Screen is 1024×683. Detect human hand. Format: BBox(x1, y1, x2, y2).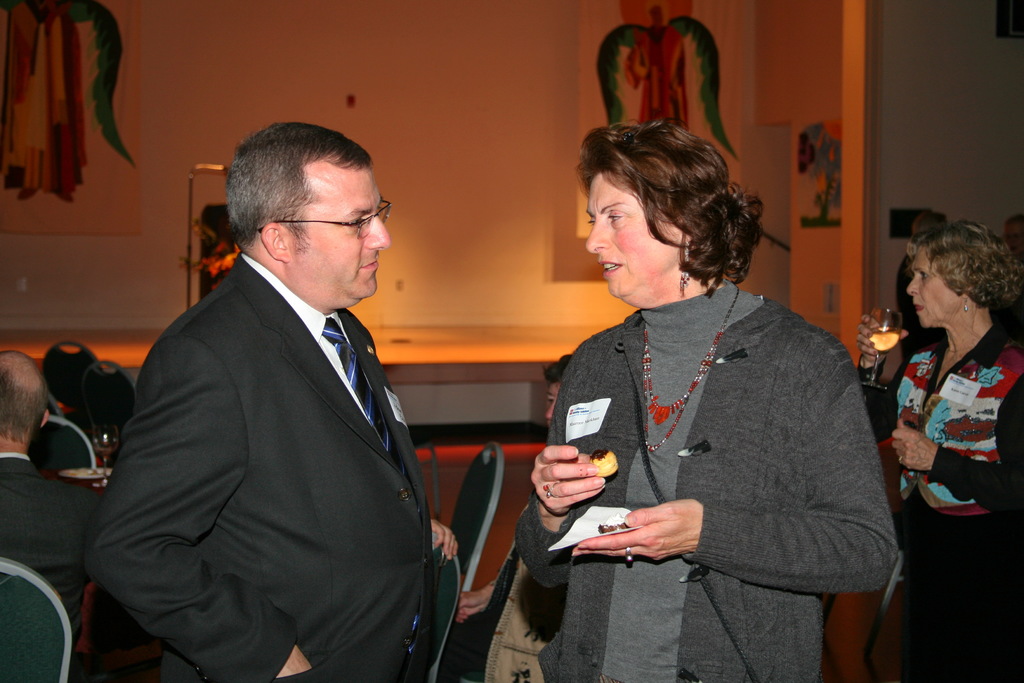
BBox(451, 591, 485, 625).
